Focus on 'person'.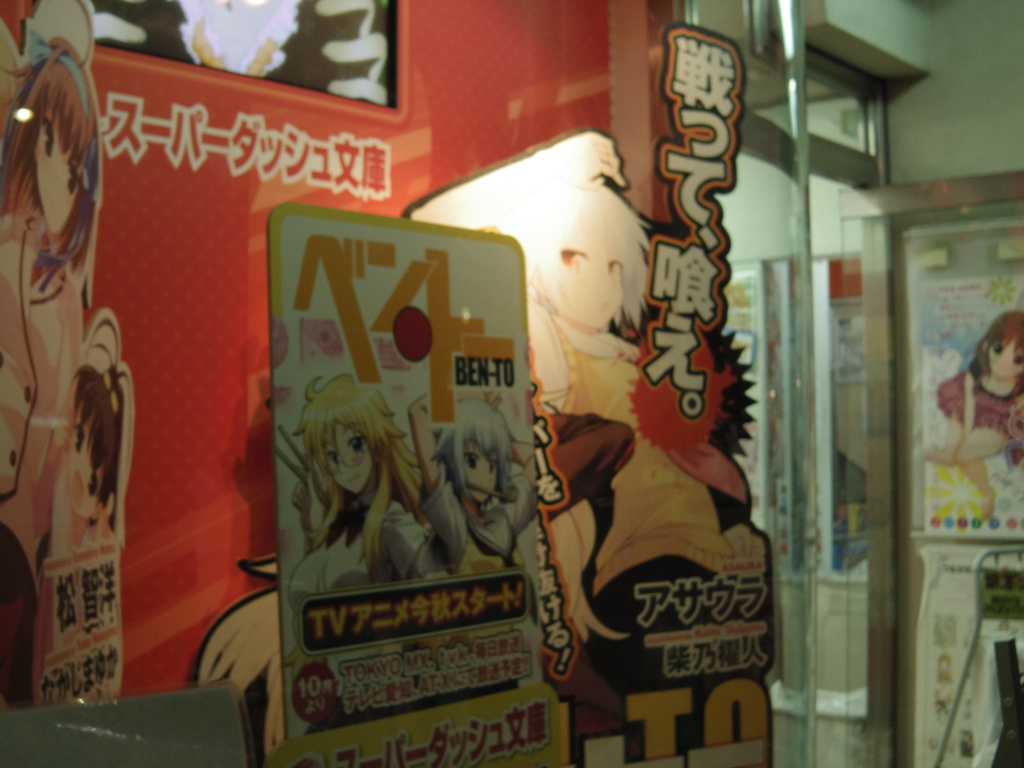
Focused at box=[285, 371, 449, 614].
